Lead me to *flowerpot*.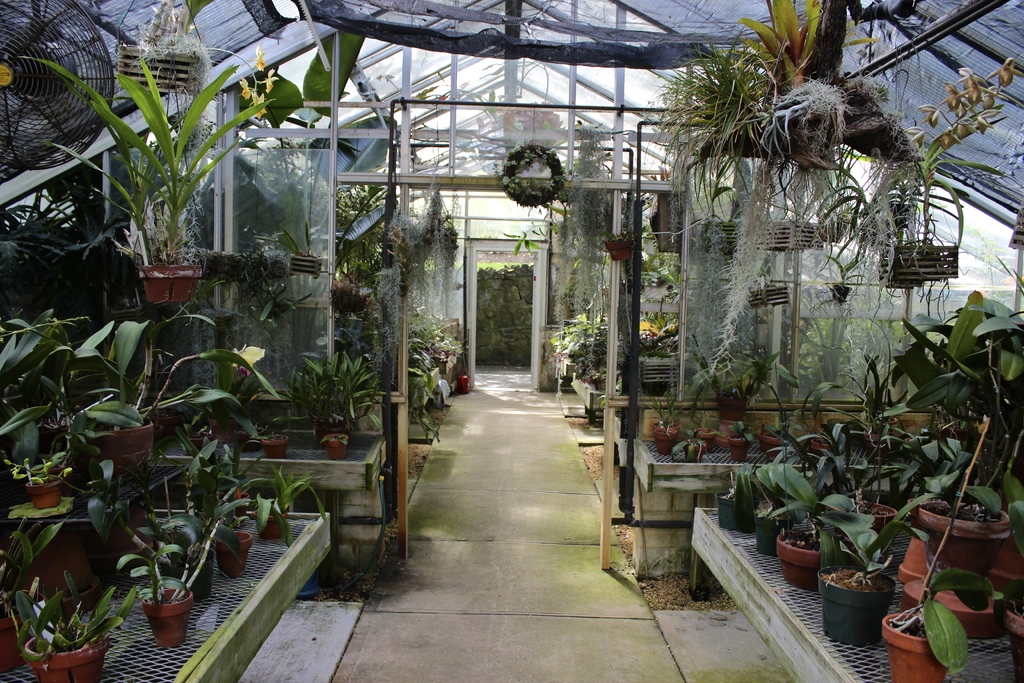
Lead to pyautogui.locateOnScreen(20, 637, 109, 682).
